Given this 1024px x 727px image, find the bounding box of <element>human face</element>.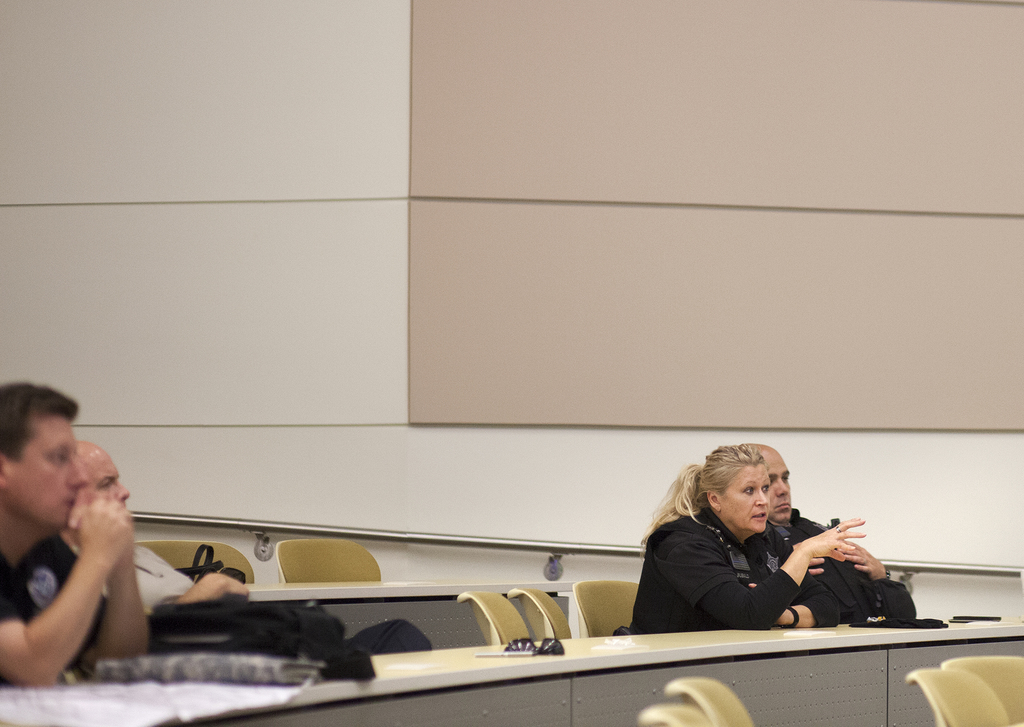
(9,416,92,528).
